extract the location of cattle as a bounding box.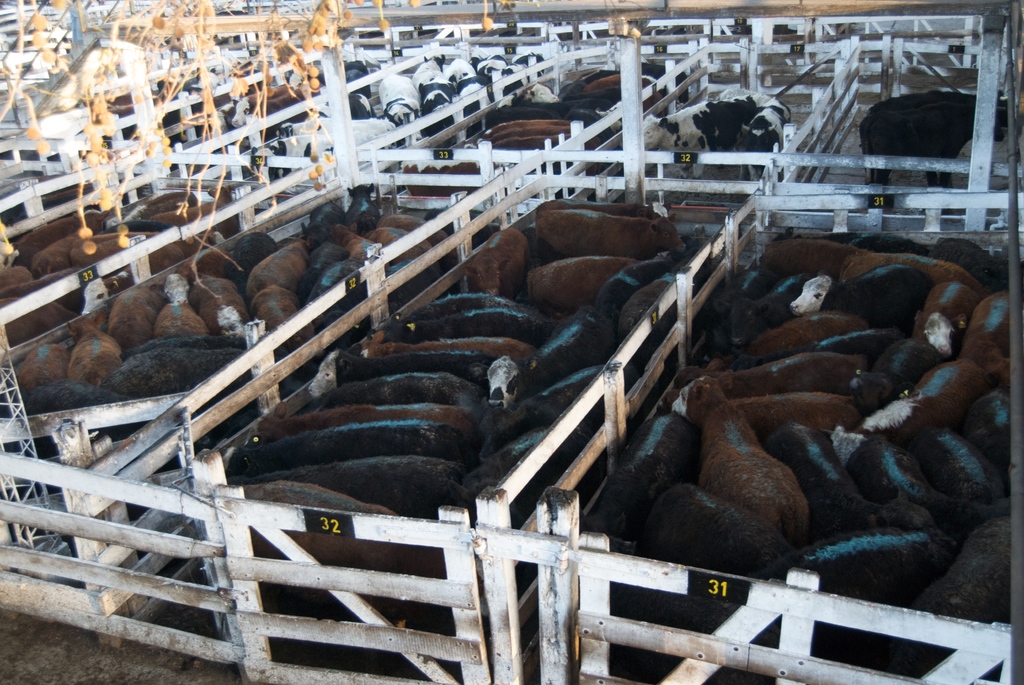
bbox=(481, 308, 620, 411).
